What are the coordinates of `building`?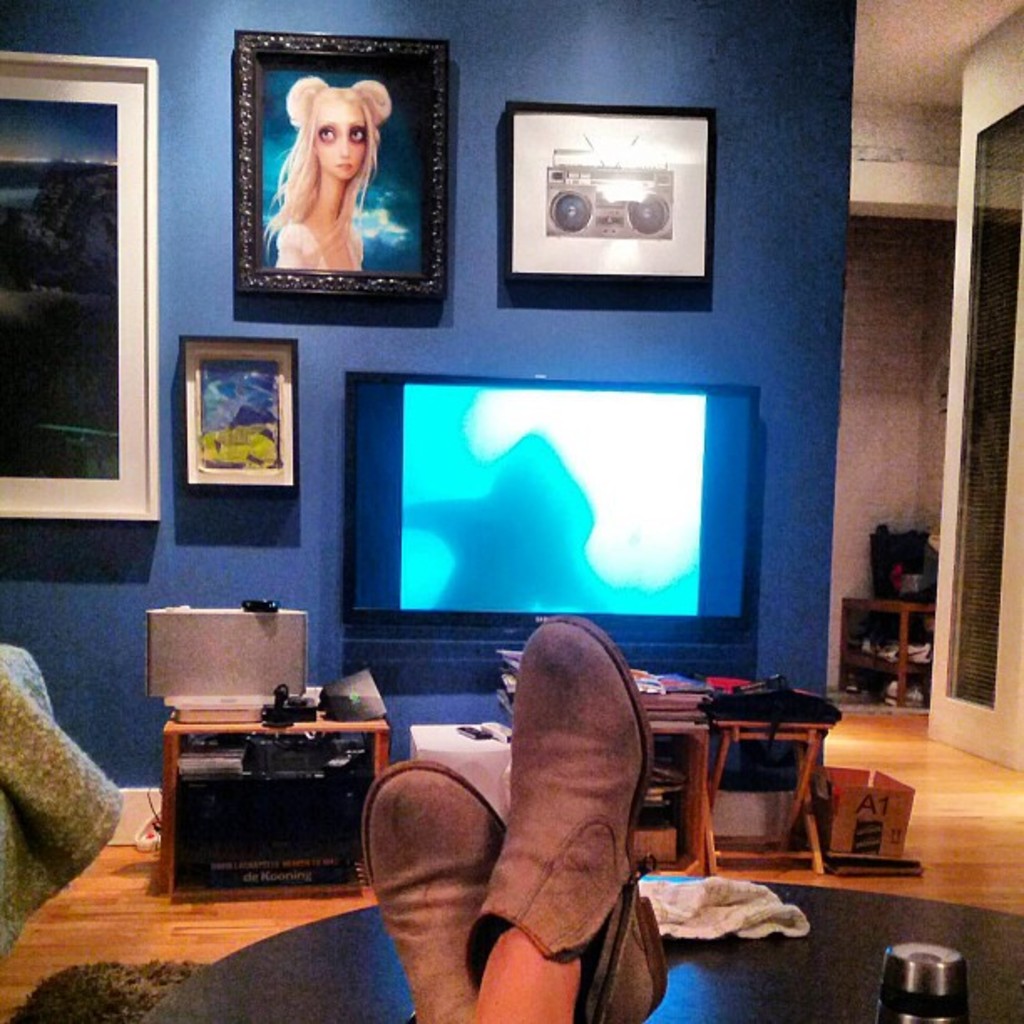
left=0, top=0, right=1022, bottom=1022.
